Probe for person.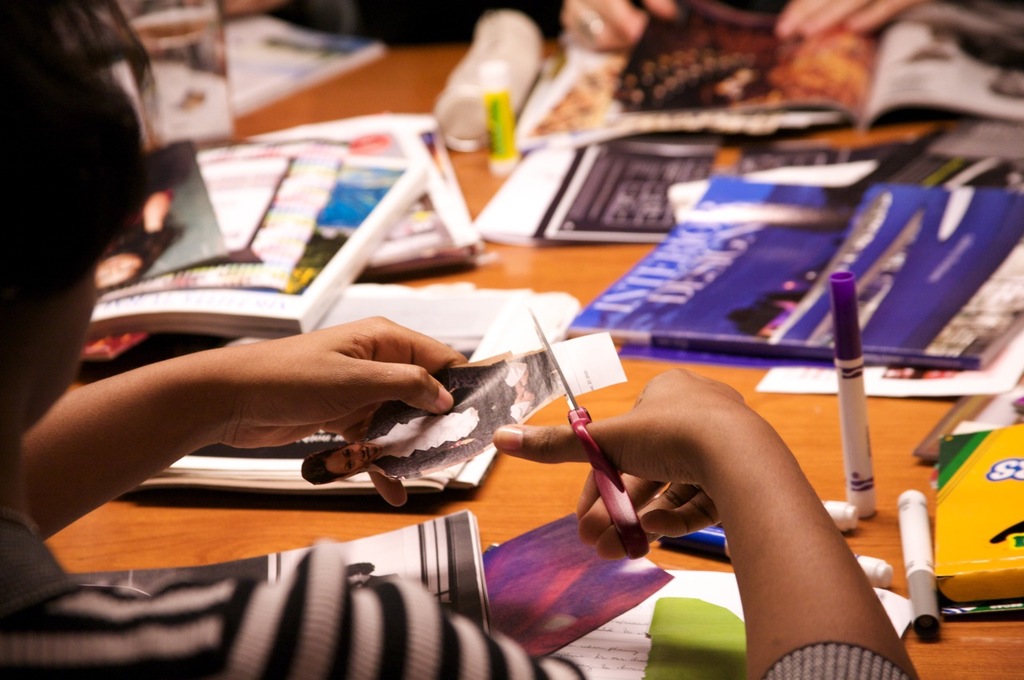
Probe result: 0 0 932 679.
